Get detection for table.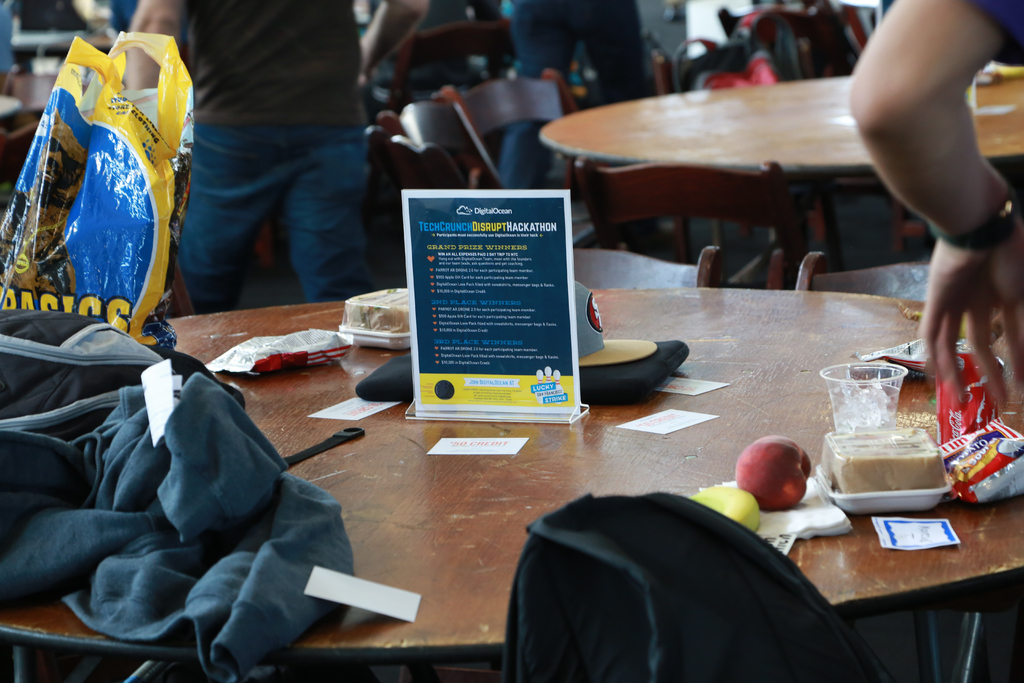
Detection: [81, 231, 1018, 682].
